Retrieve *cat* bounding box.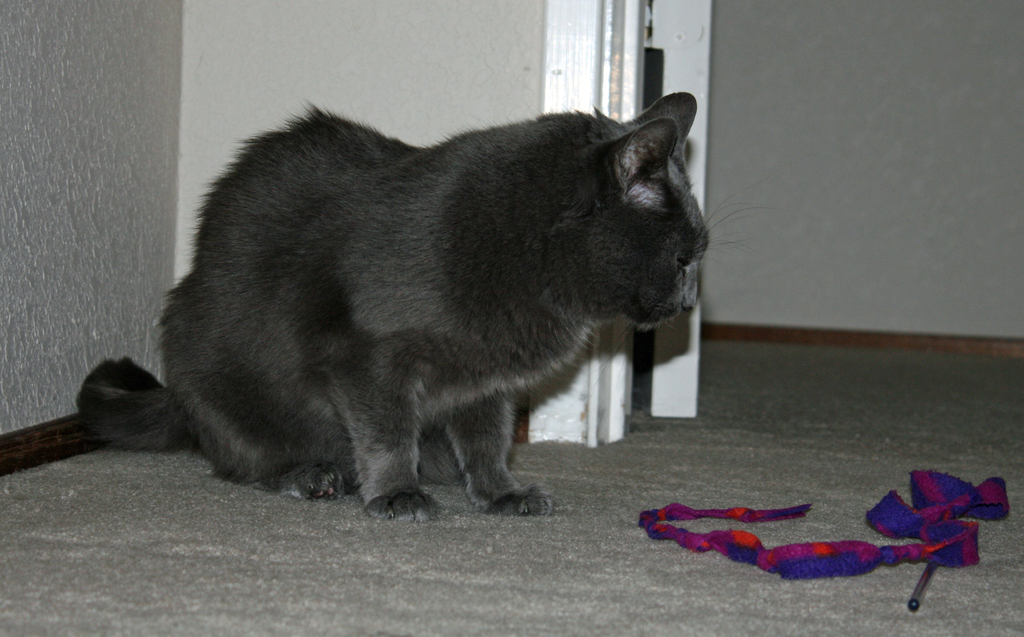
Bounding box: bbox(70, 87, 770, 526).
